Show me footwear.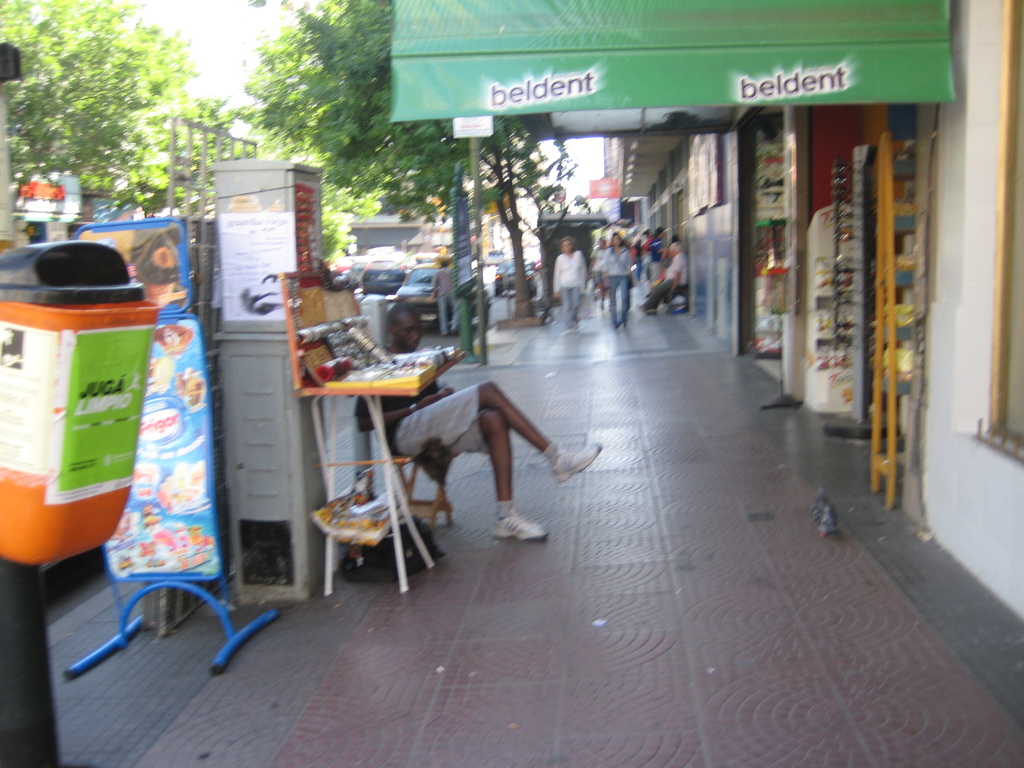
footwear is here: 492/506/551/541.
